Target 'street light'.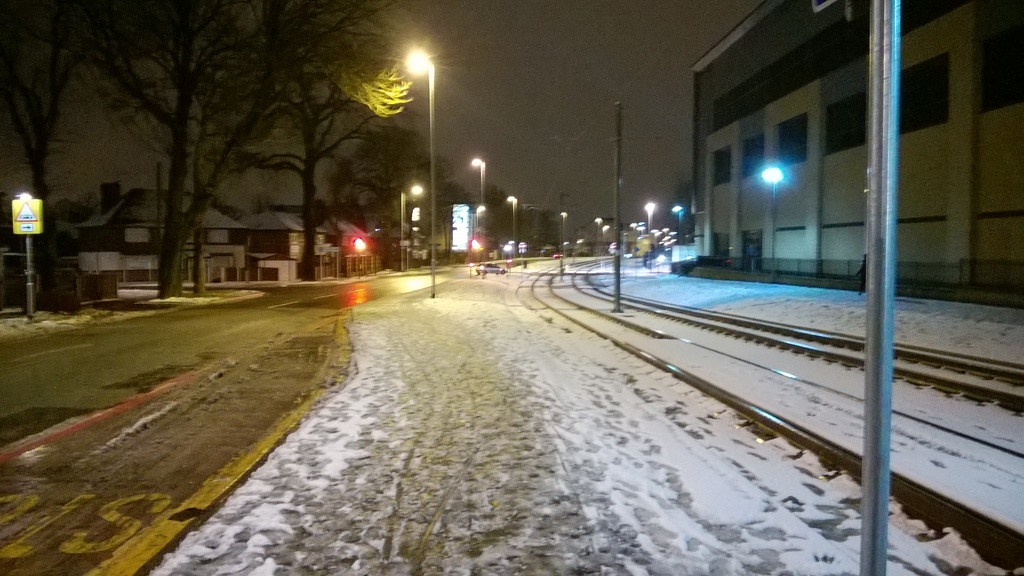
Target region: 591 214 601 227.
